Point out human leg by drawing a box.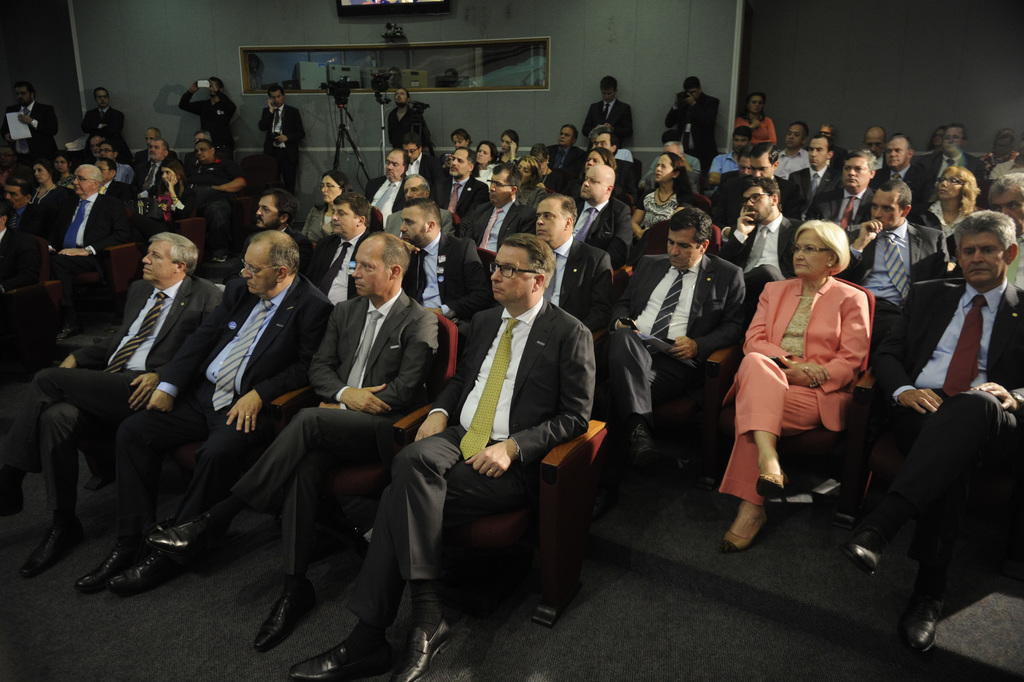
[589,327,699,517].
